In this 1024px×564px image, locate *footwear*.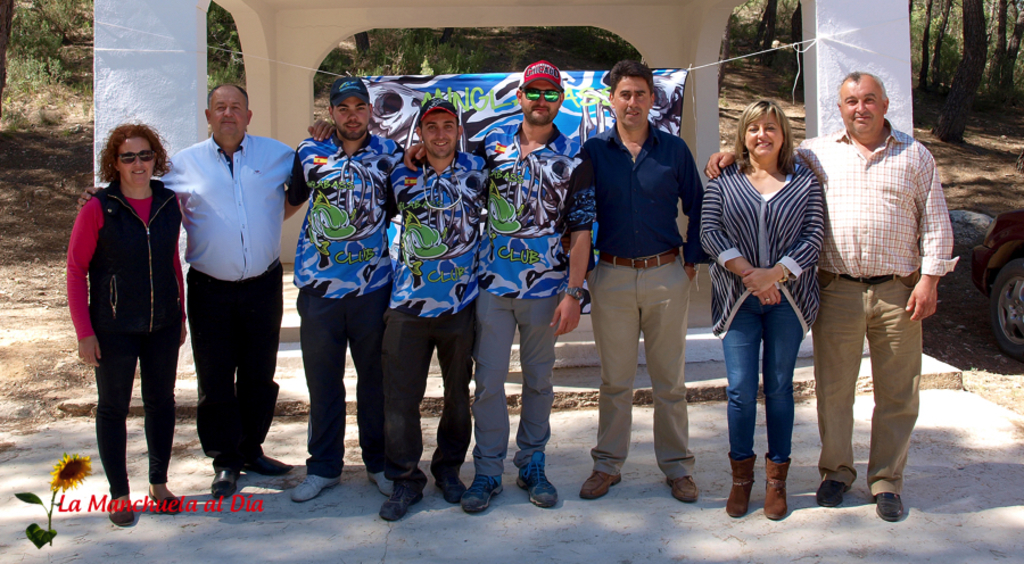
Bounding box: BBox(144, 482, 182, 514).
